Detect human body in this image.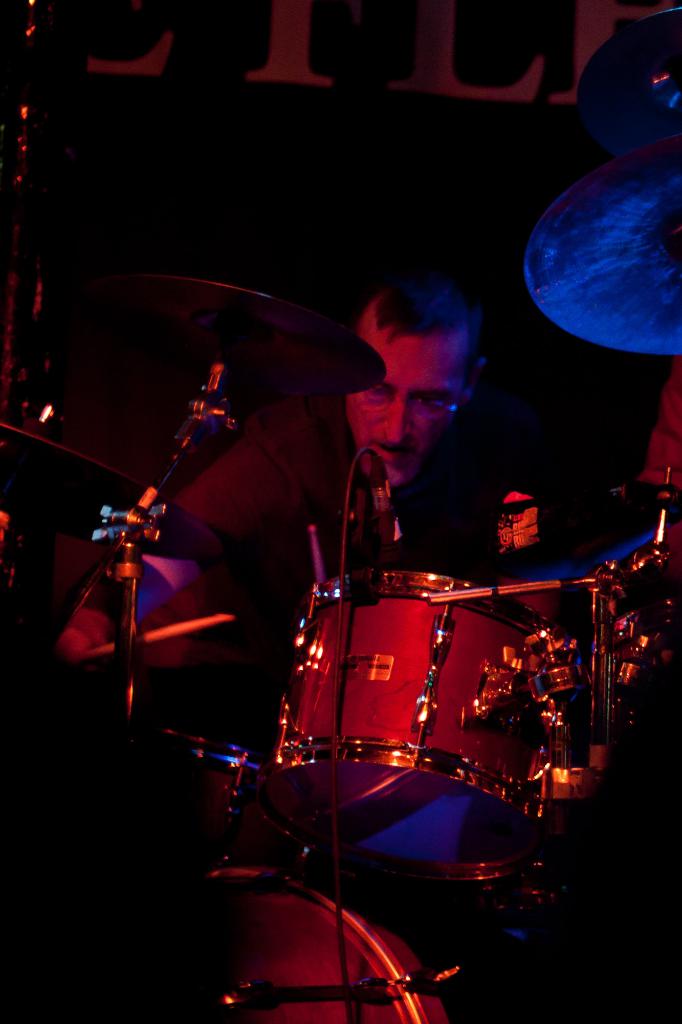
Detection: [51, 269, 490, 668].
